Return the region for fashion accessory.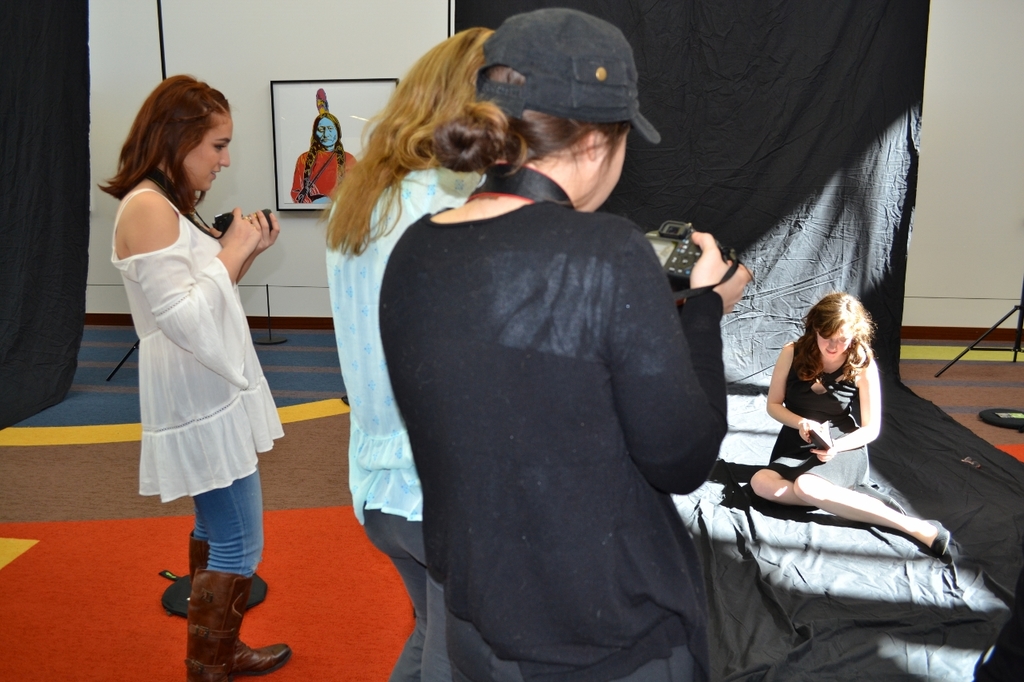
(x1=926, y1=520, x2=954, y2=560).
